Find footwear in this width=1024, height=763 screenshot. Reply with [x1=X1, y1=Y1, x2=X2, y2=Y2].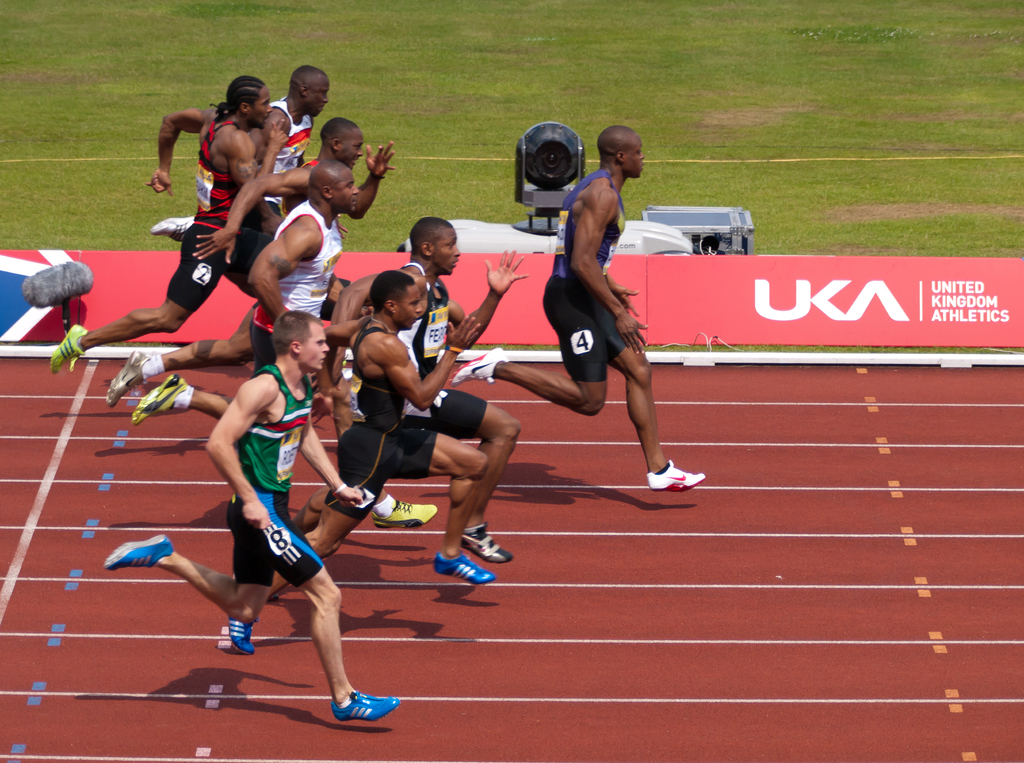
[x1=151, y1=214, x2=191, y2=245].
